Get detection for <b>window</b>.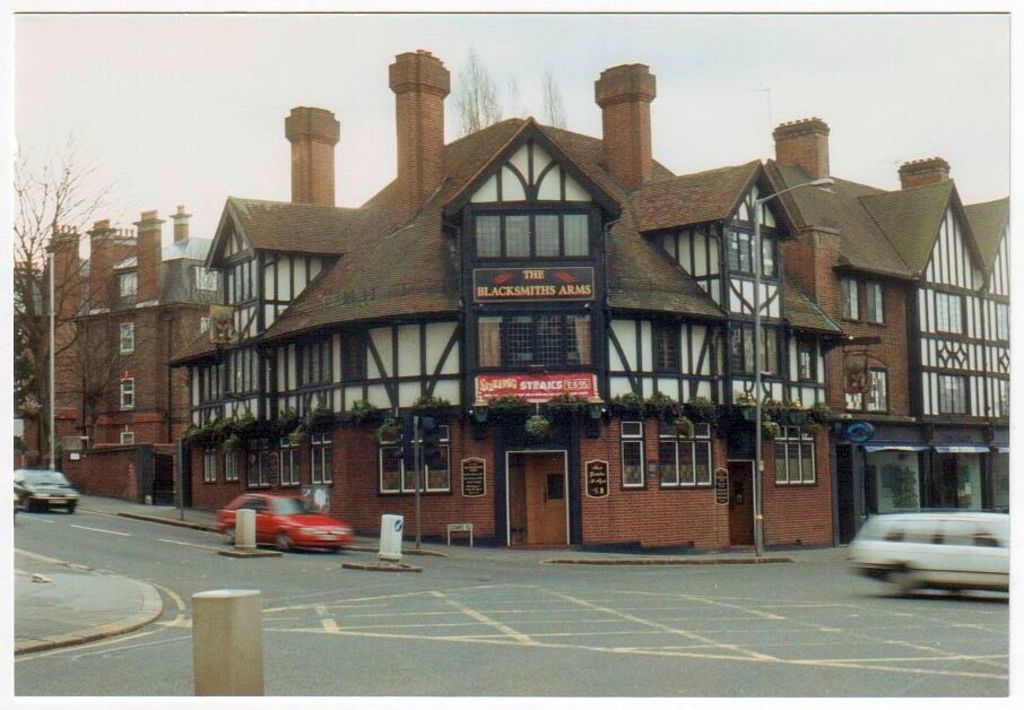
Detection: bbox(662, 438, 713, 488).
